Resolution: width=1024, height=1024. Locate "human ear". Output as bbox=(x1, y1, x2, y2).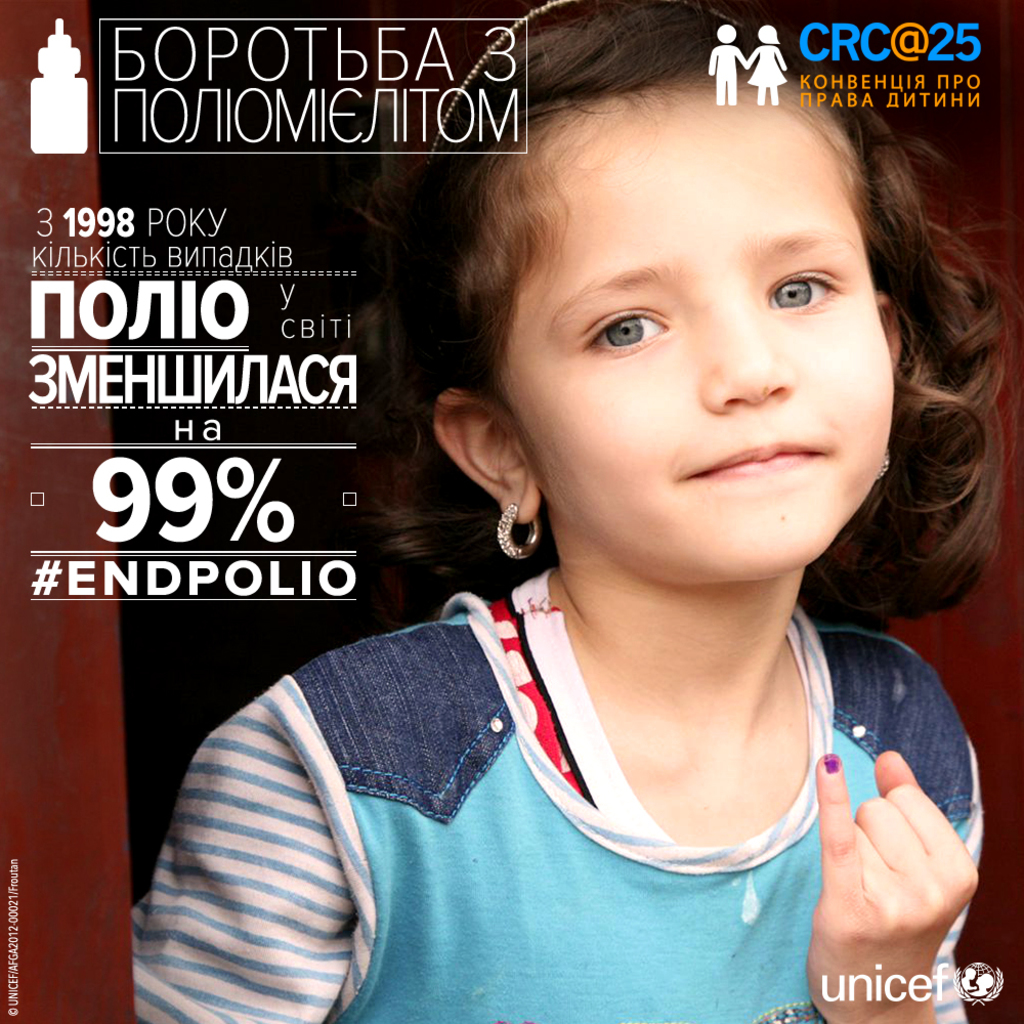
bbox=(876, 286, 902, 375).
